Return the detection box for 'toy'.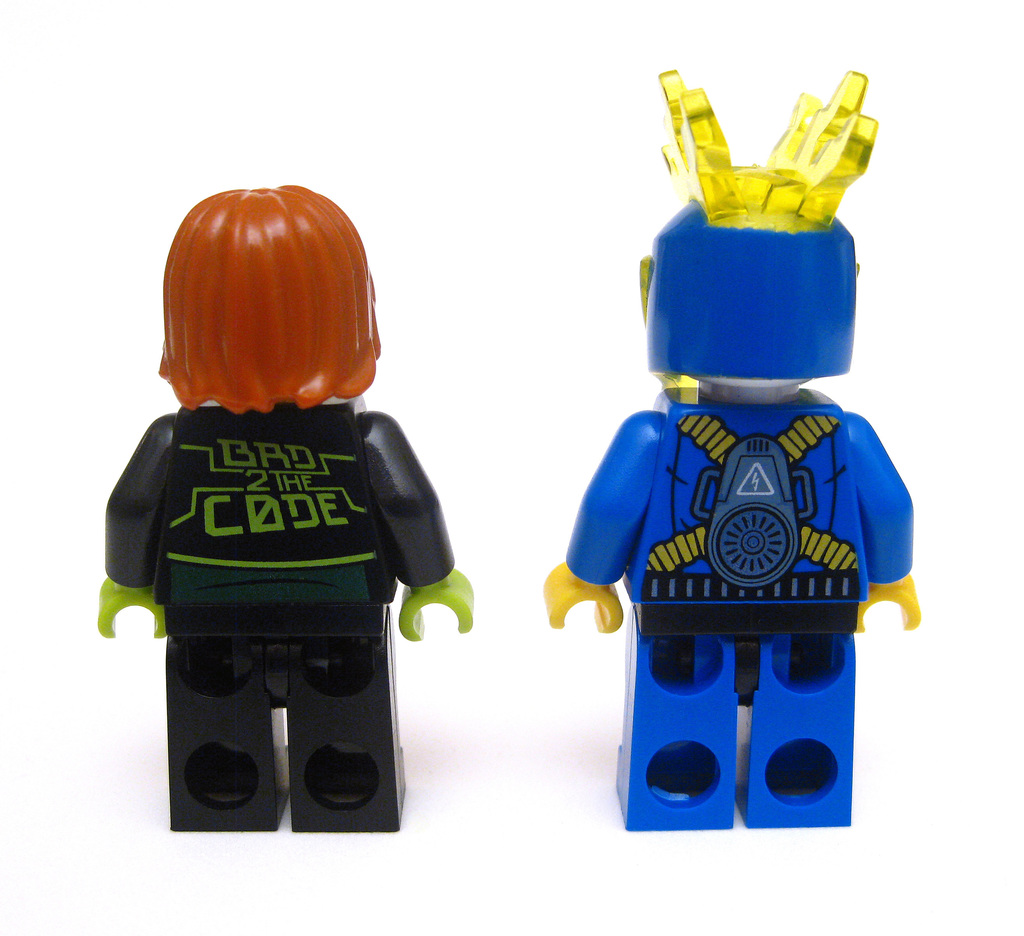
pyautogui.locateOnScreen(93, 182, 470, 832).
